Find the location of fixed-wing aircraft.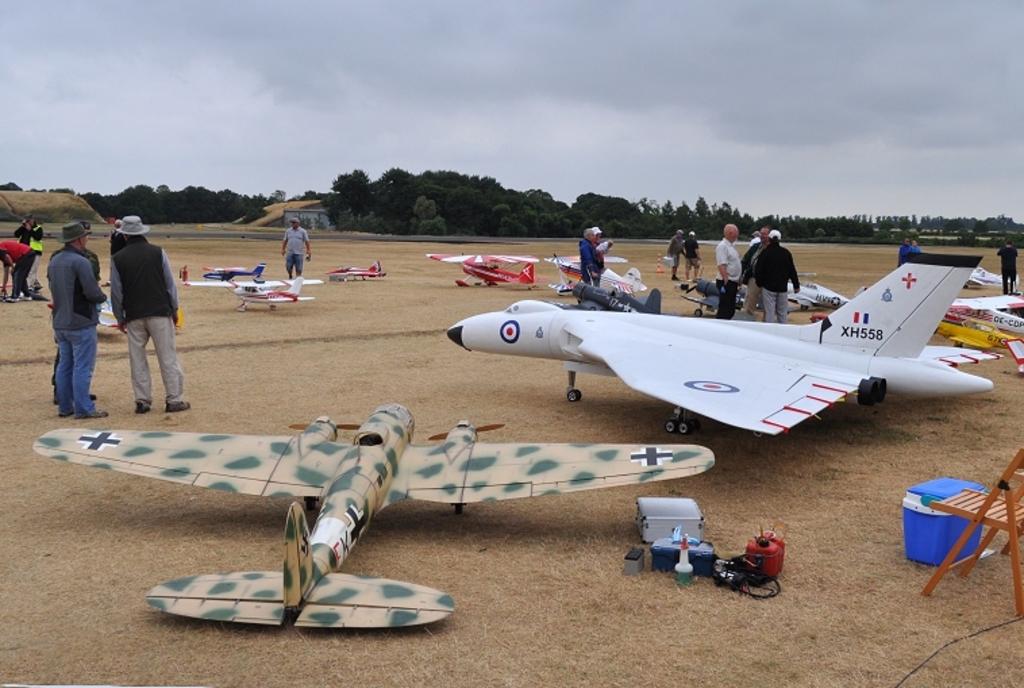
Location: BBox(444, 253, 990, 435).
